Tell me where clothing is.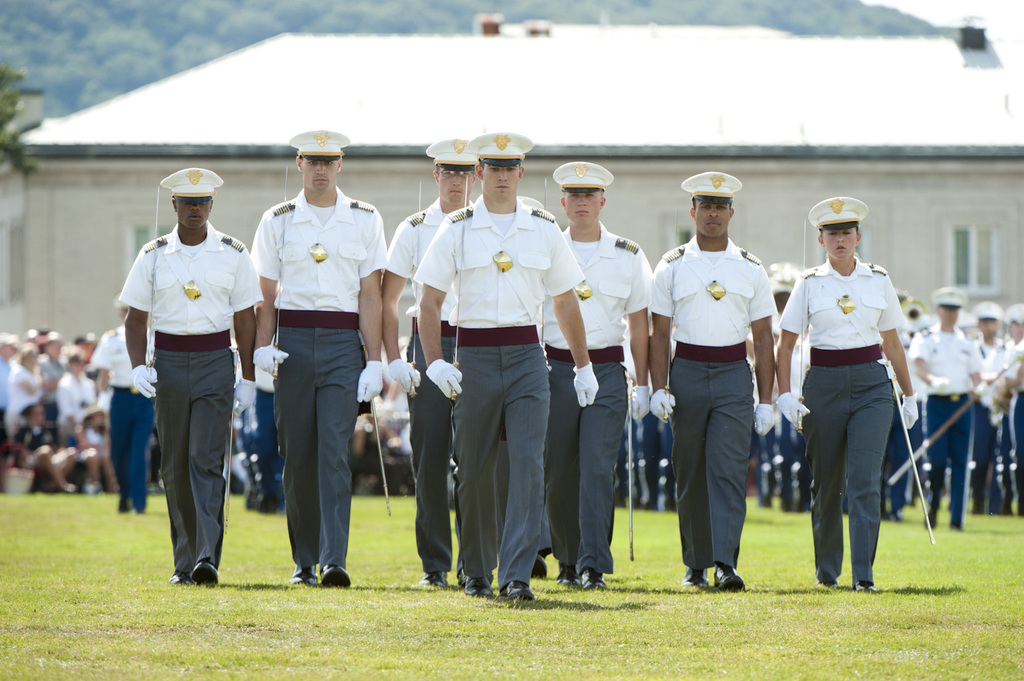
clothing is at box(934, 283, 967, 303).
